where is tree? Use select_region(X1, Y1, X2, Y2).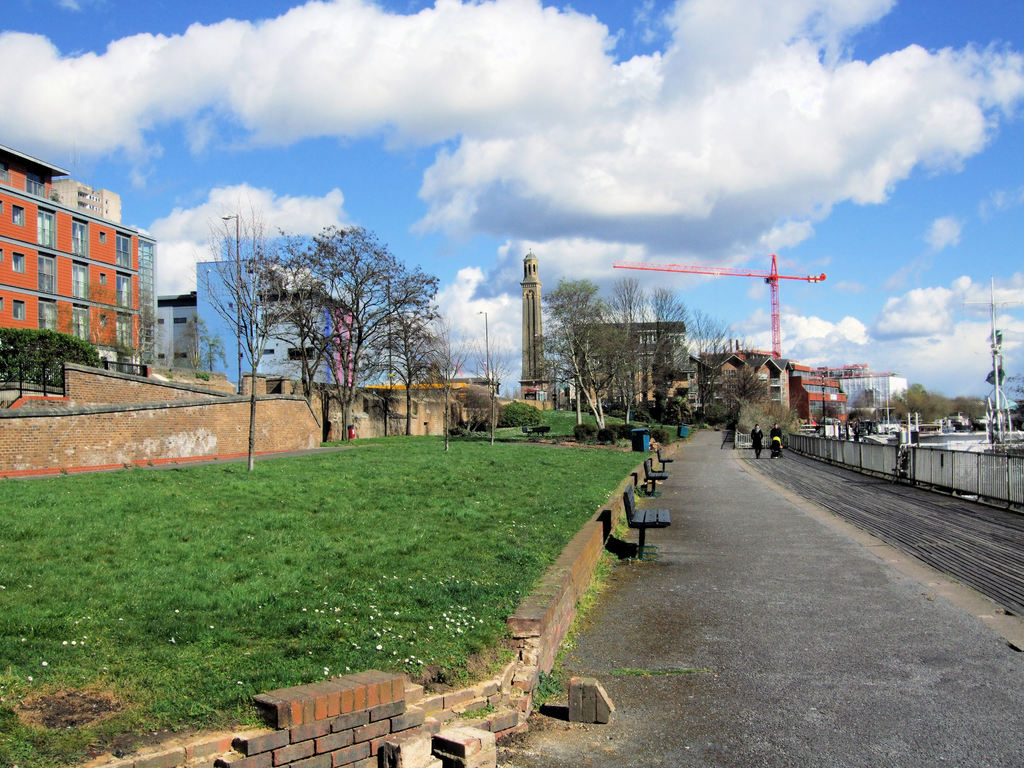
select_region(187, 314, 230, 375).
